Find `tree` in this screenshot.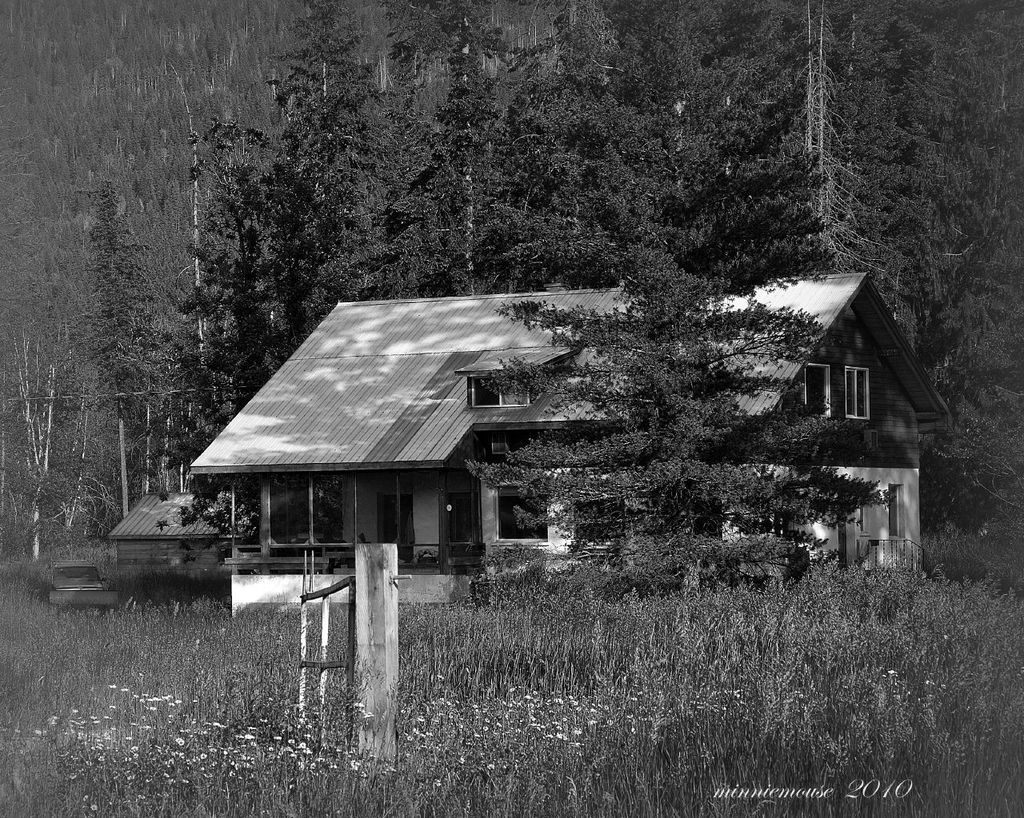
The bounding box for `tree` is region(524, 230, 951, 599).
